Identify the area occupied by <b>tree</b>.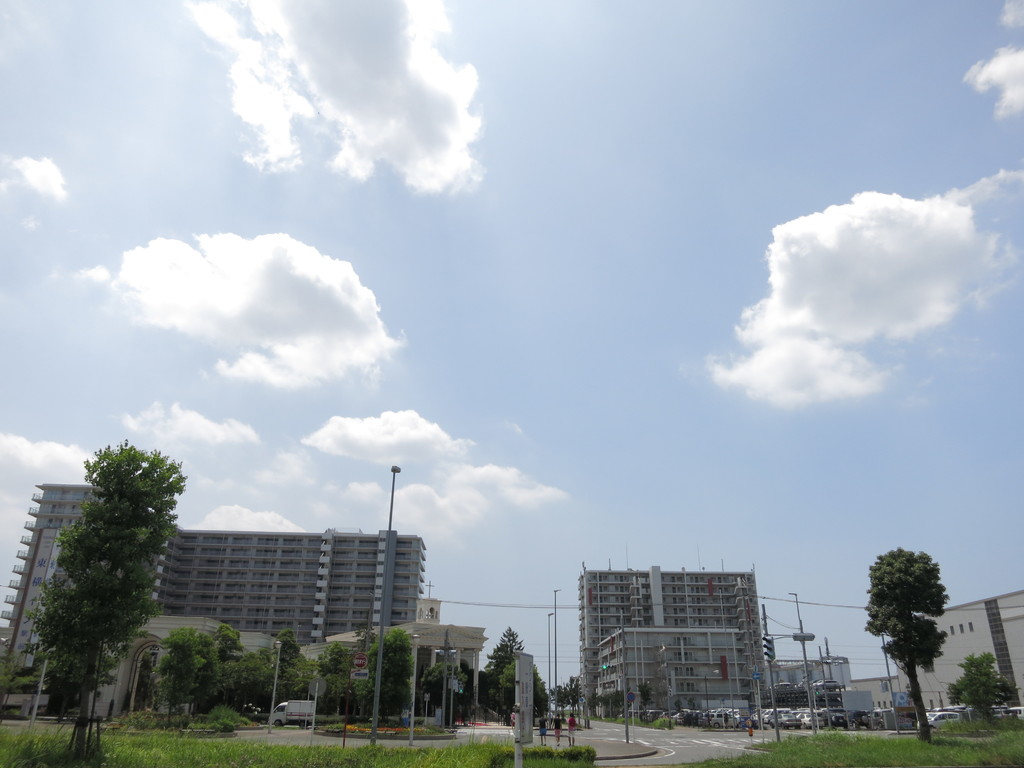
Area: bbox(591, 692, 634, 722).
